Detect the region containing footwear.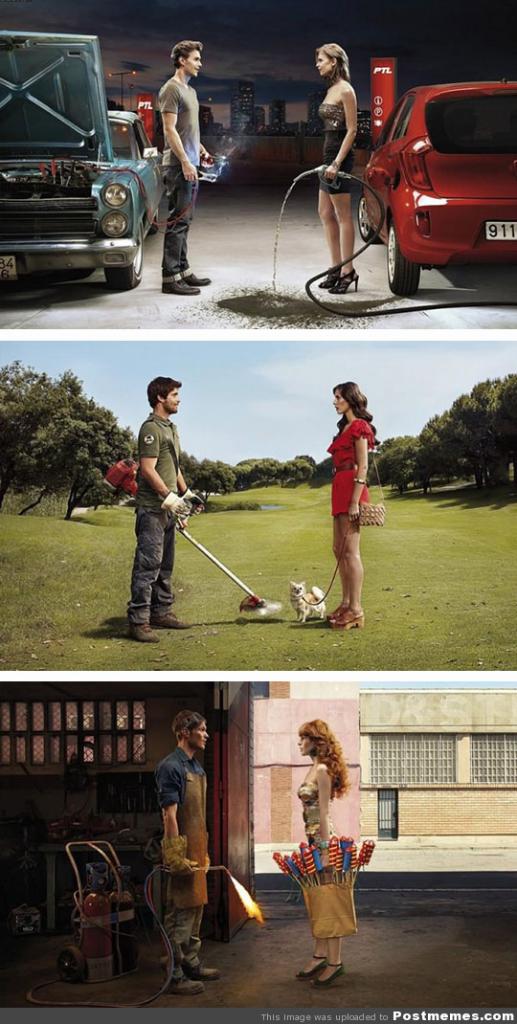
locate(162, 974, 208, 995).
